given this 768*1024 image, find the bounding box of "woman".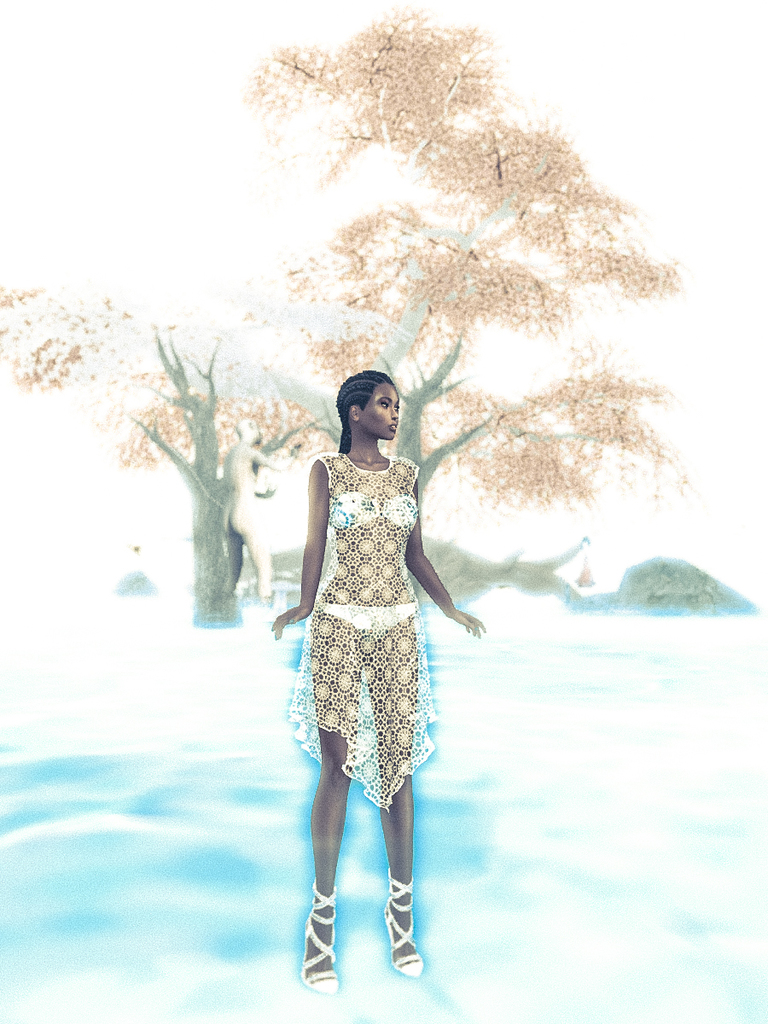
x1=269 y1=350 x2=482 y2=963.
